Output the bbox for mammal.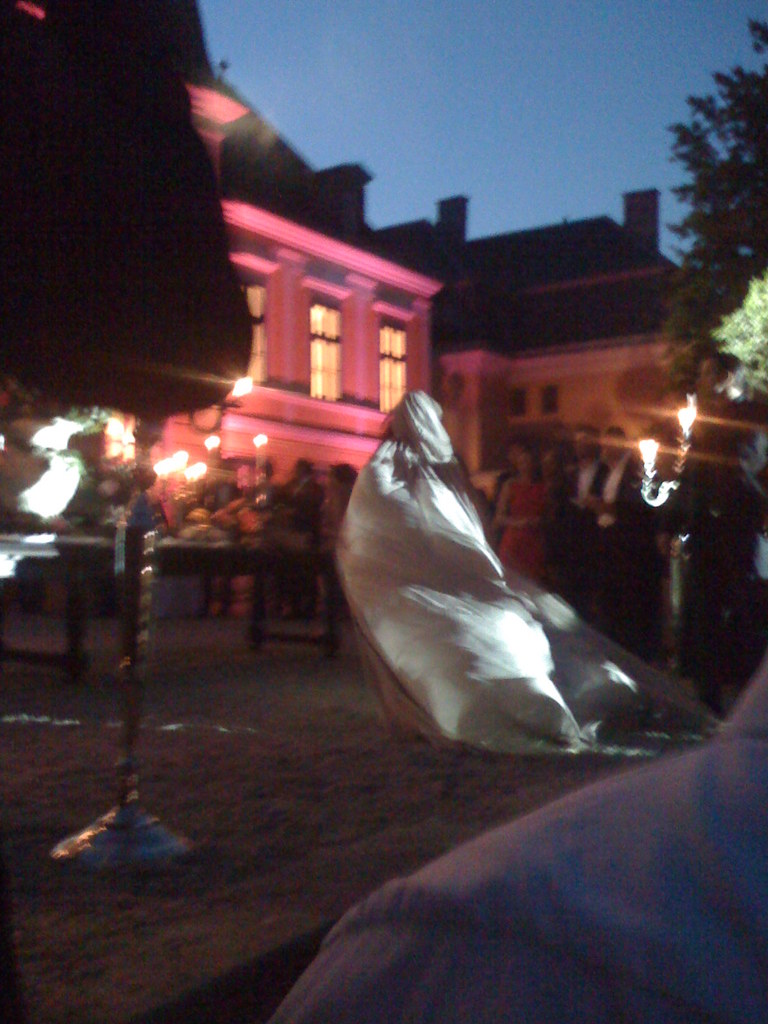
[left=247, top=669, right=767, bottom=1023].
